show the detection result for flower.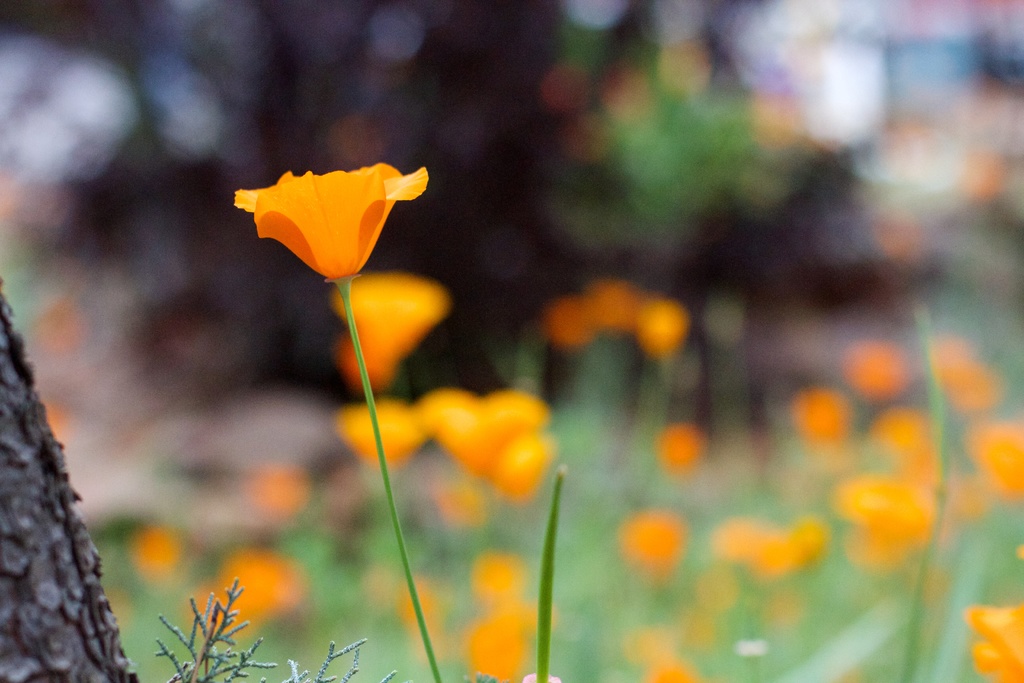
left=792, top=381, right=853, bottom=447.
